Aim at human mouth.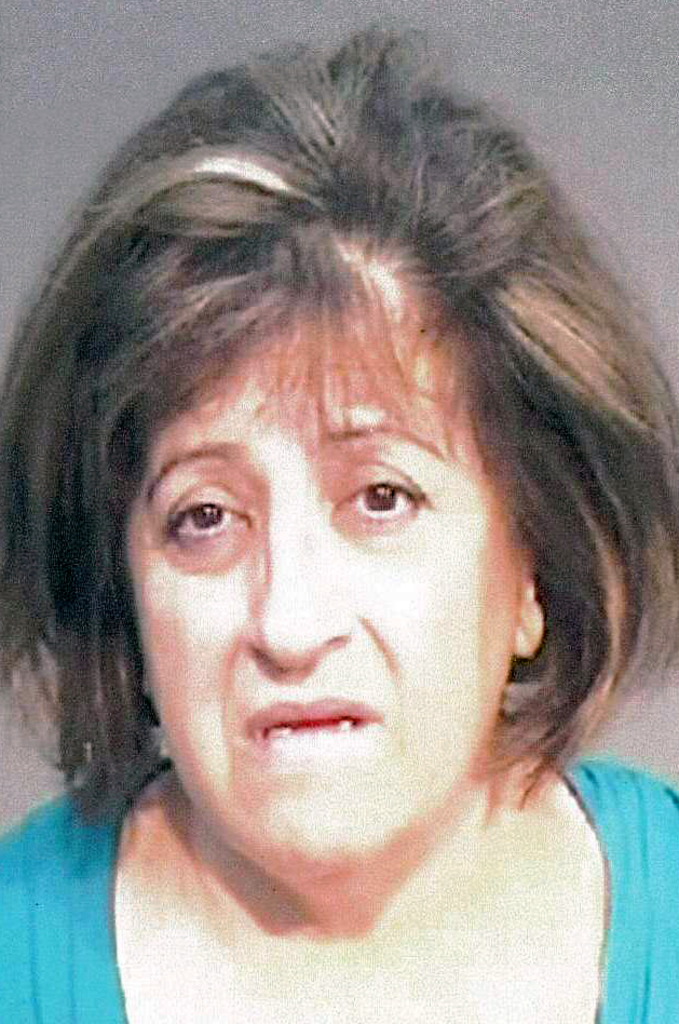
Aimed at [227, 688, 389, 763].
